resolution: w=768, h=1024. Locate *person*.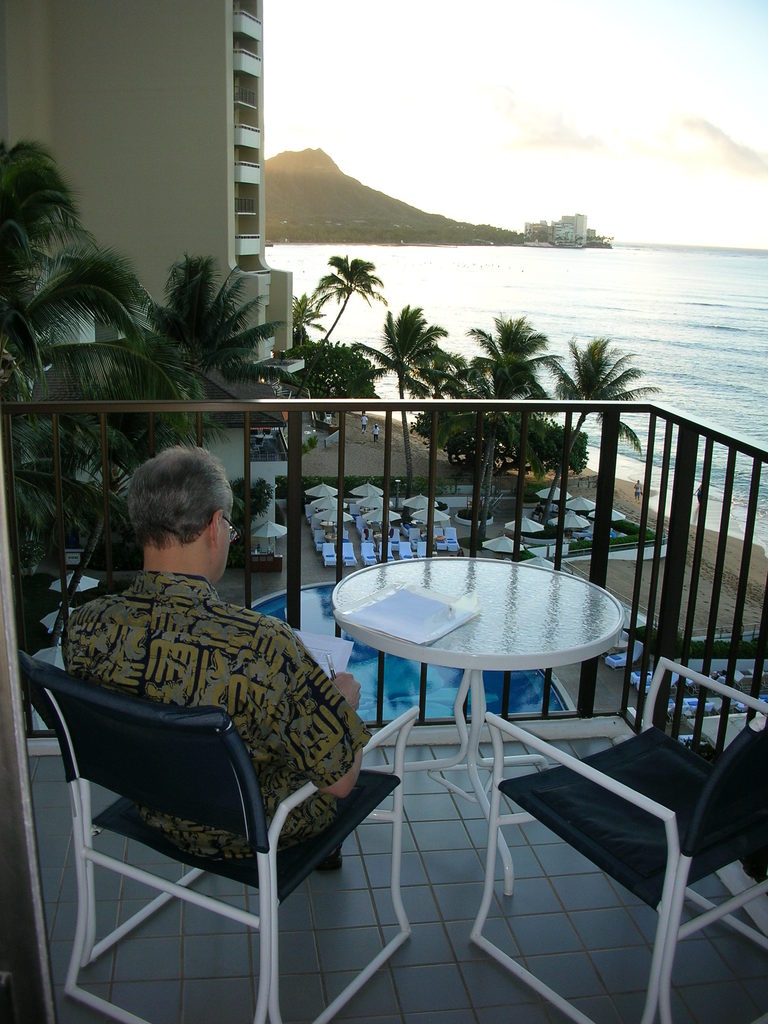
(357,413,371,435).
